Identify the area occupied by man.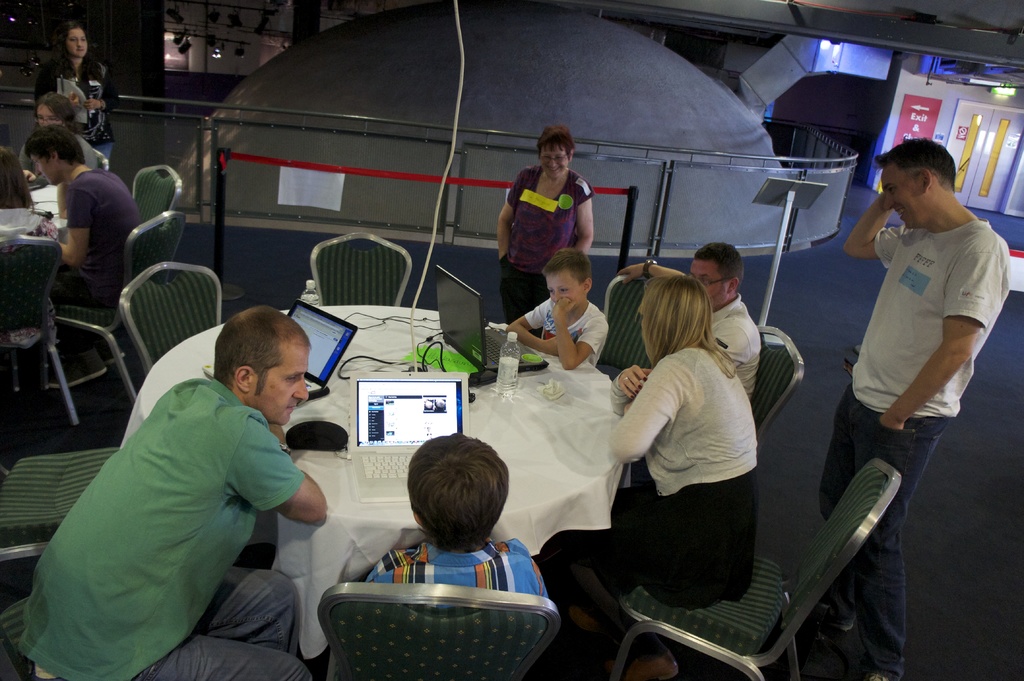
Area: {"left": 815, "top": 134, "right": 1012, "bottom": 680}.
